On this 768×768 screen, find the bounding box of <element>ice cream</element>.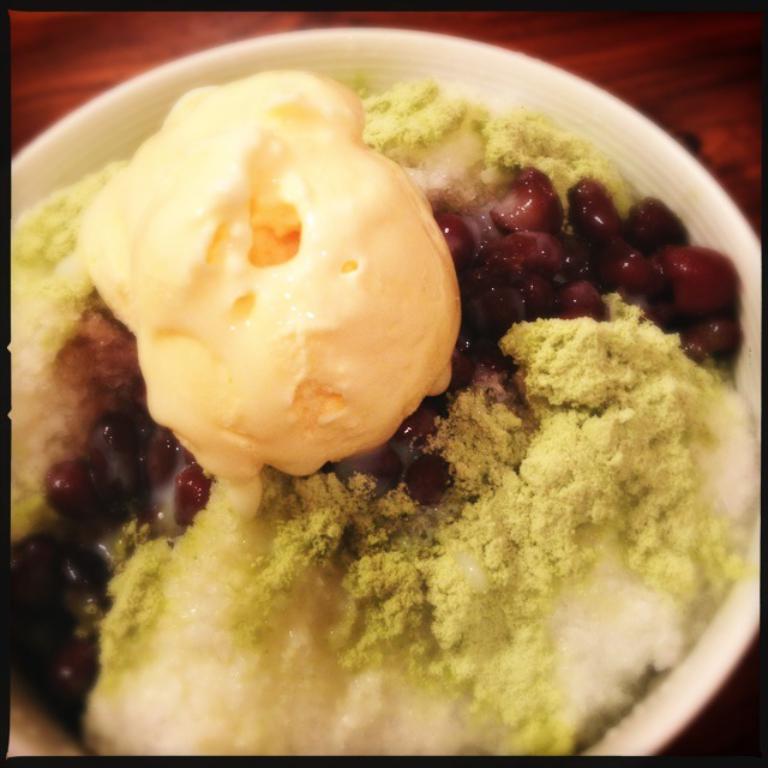
Bounding box: l=80, t=62, r=462, b=486.
